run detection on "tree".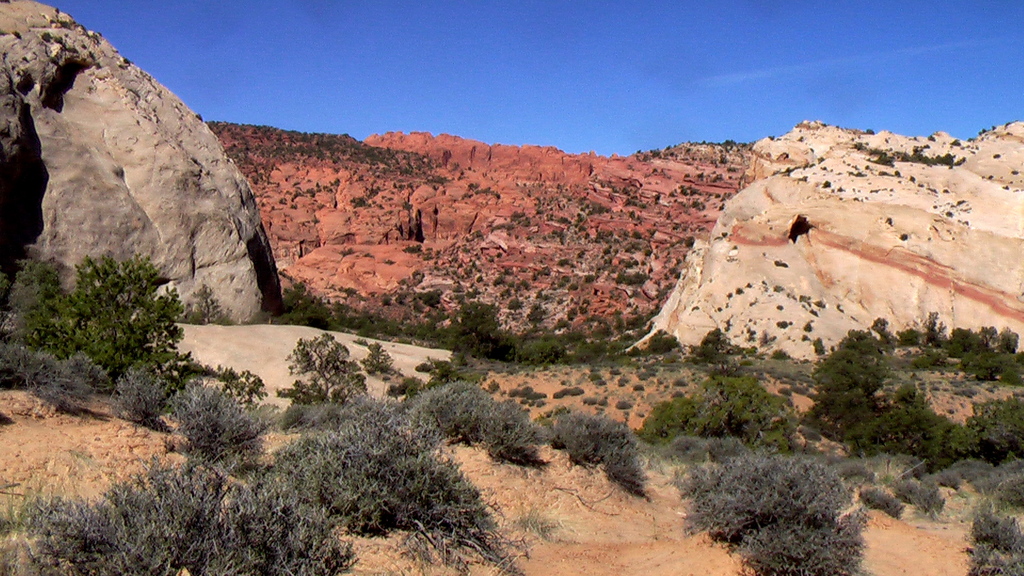
Result: (left=26, top=227, right=188, bottom=404).
